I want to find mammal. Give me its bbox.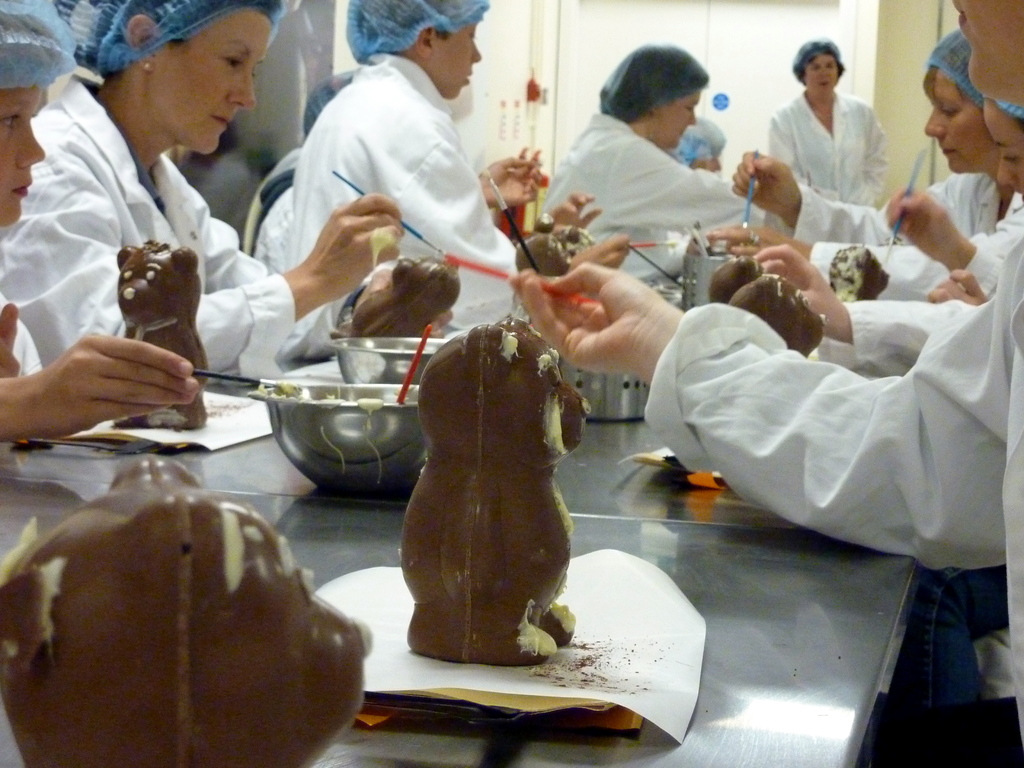
locate(557, 228, 596, 256).
